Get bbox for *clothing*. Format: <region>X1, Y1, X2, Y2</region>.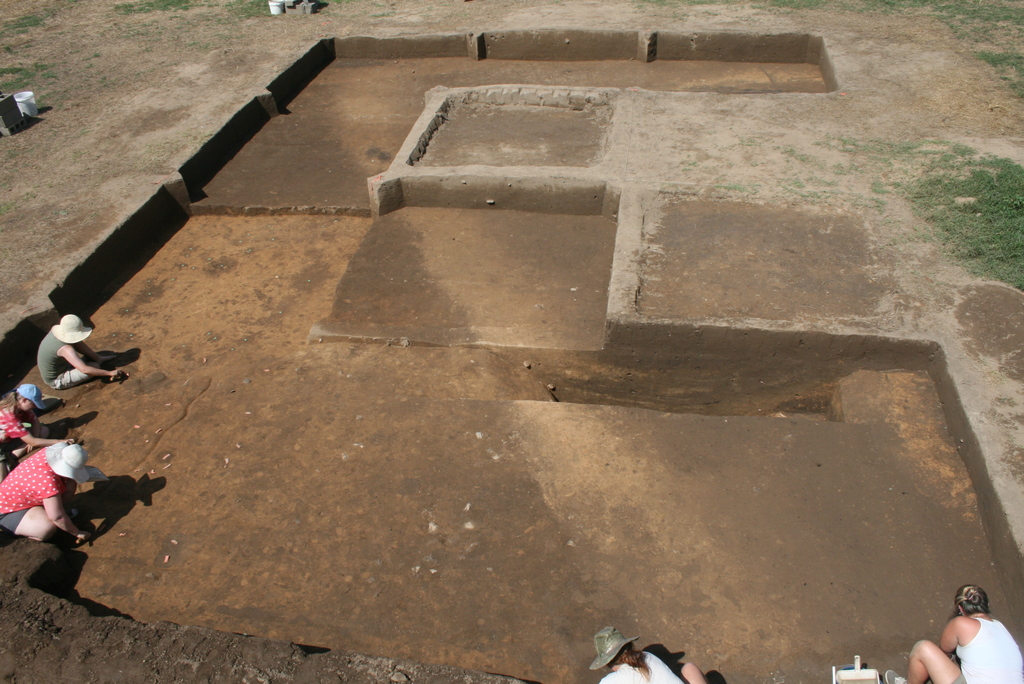
<region>34, 331, 88, 393</region>.
